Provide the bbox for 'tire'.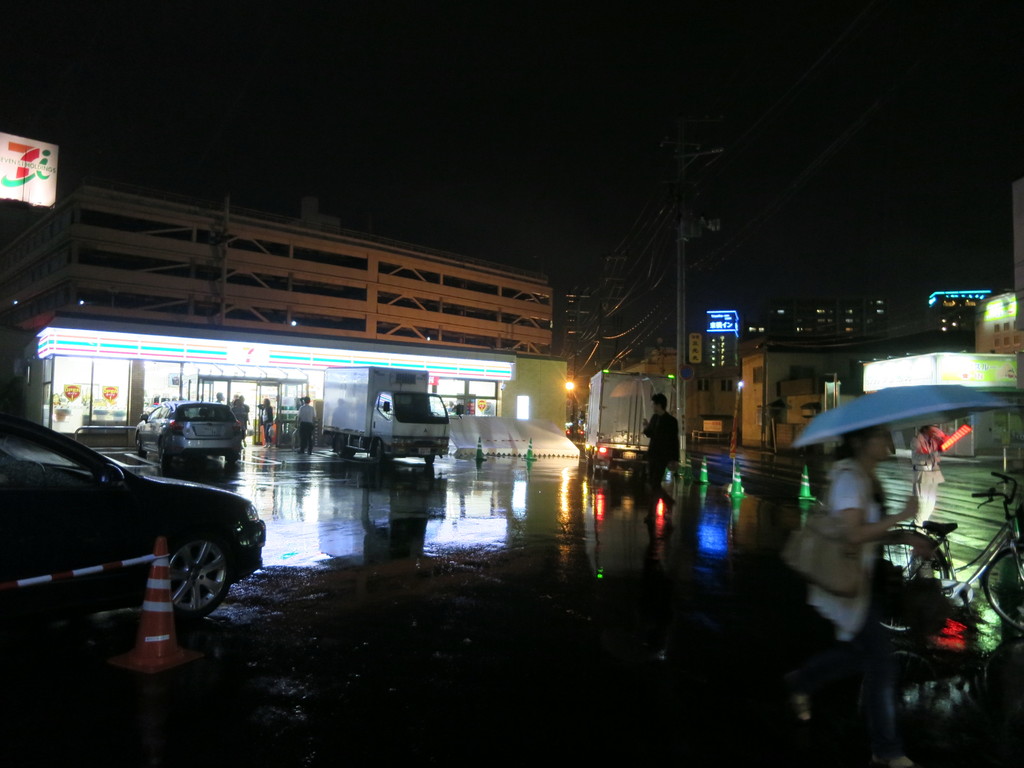
(864, 527, 948, 638).
